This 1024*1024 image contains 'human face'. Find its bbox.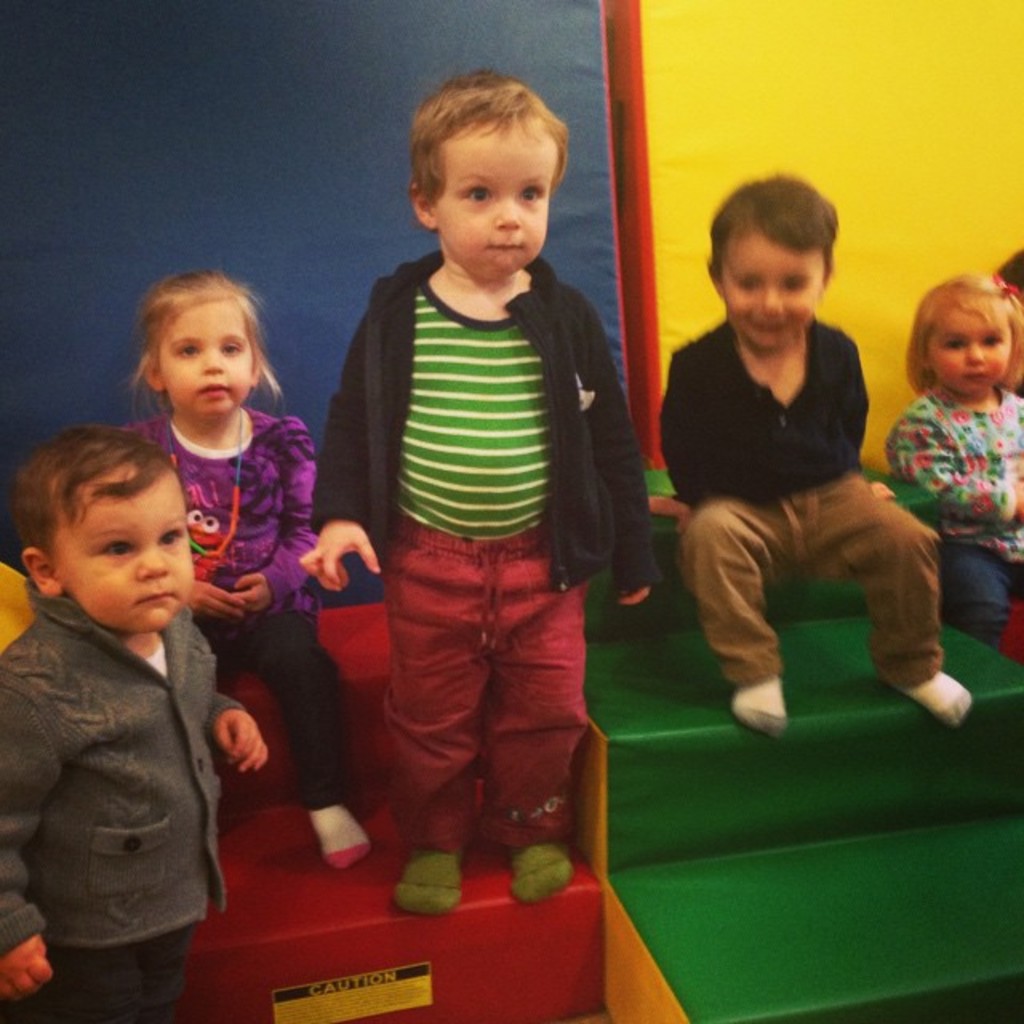
bbox(928, 294, 1019, 400).
